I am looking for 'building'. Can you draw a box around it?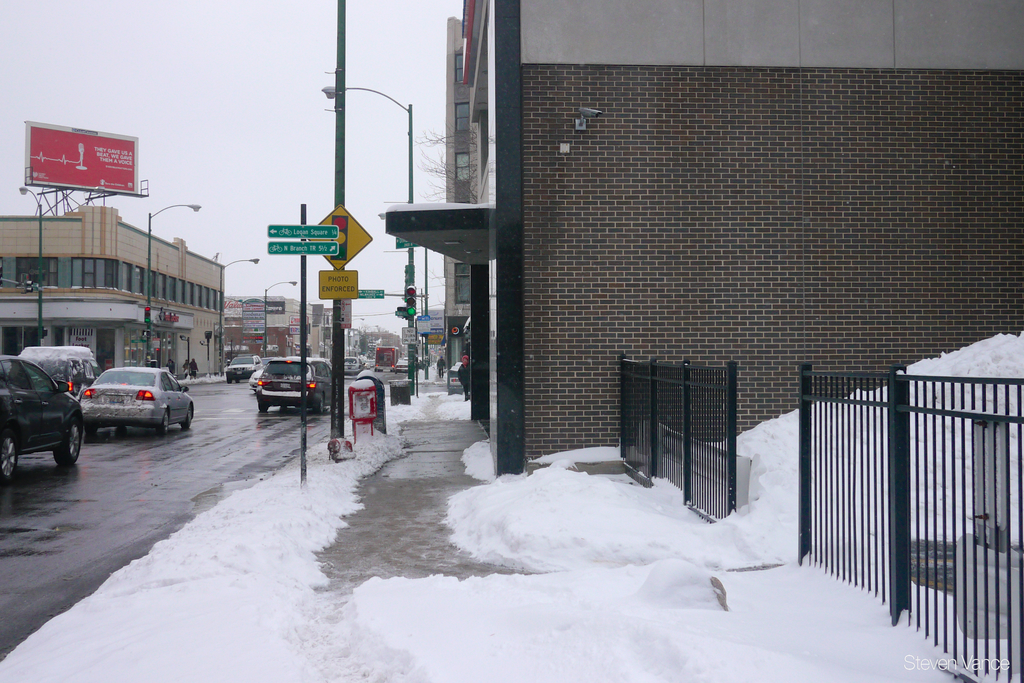
Sure, the bounding box is 383/0/1023/477.
